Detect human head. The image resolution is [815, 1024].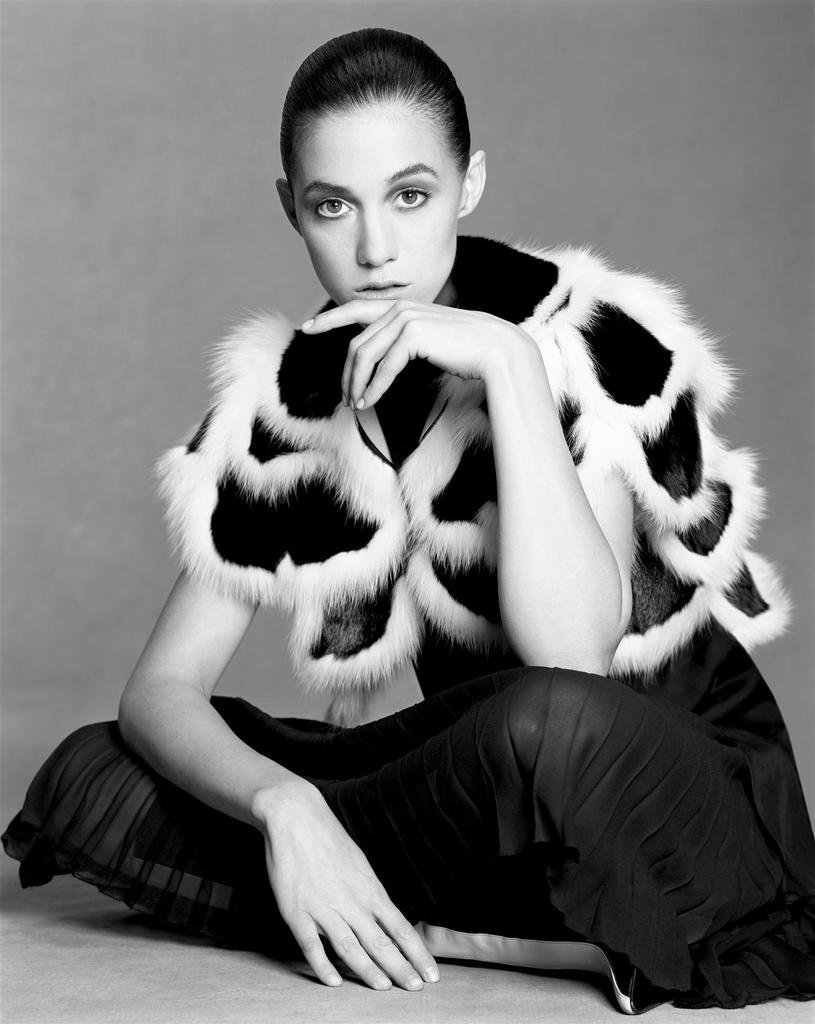
l=273, t=29, r=487, b=307.
